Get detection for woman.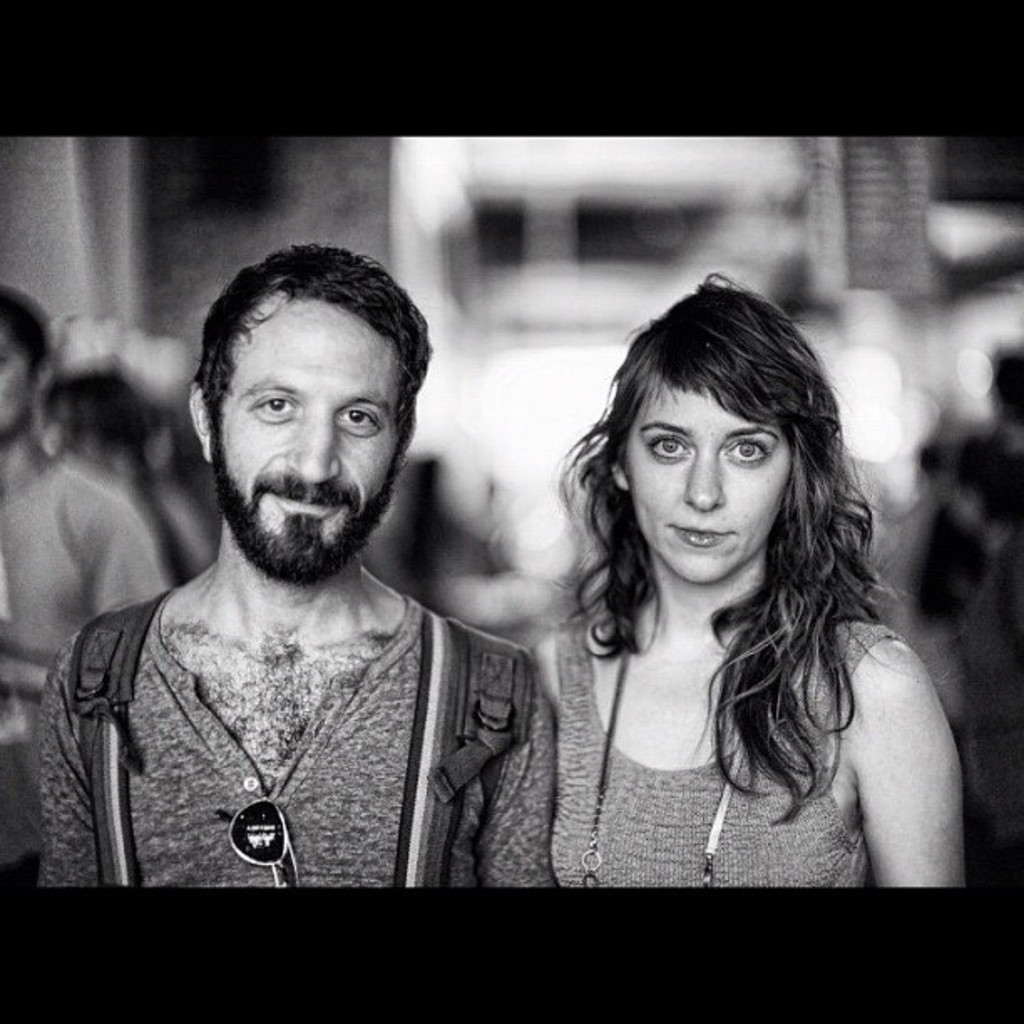
Detection: 438:249:965:945.
